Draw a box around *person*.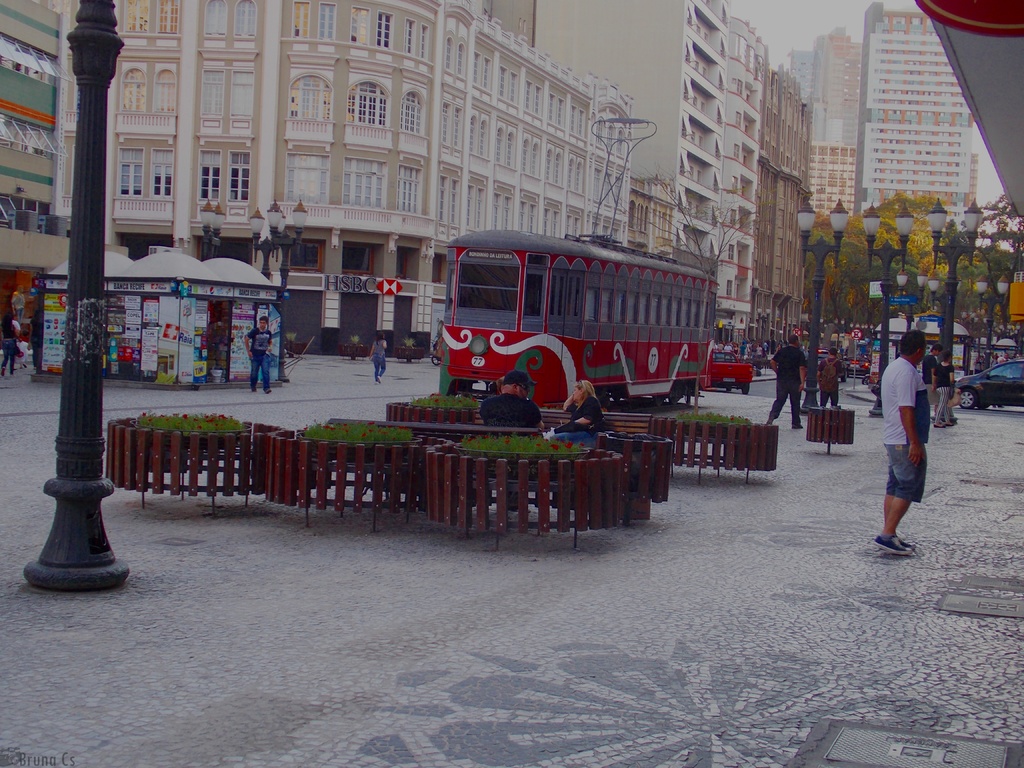
locate(241, 320, 273, 394).
